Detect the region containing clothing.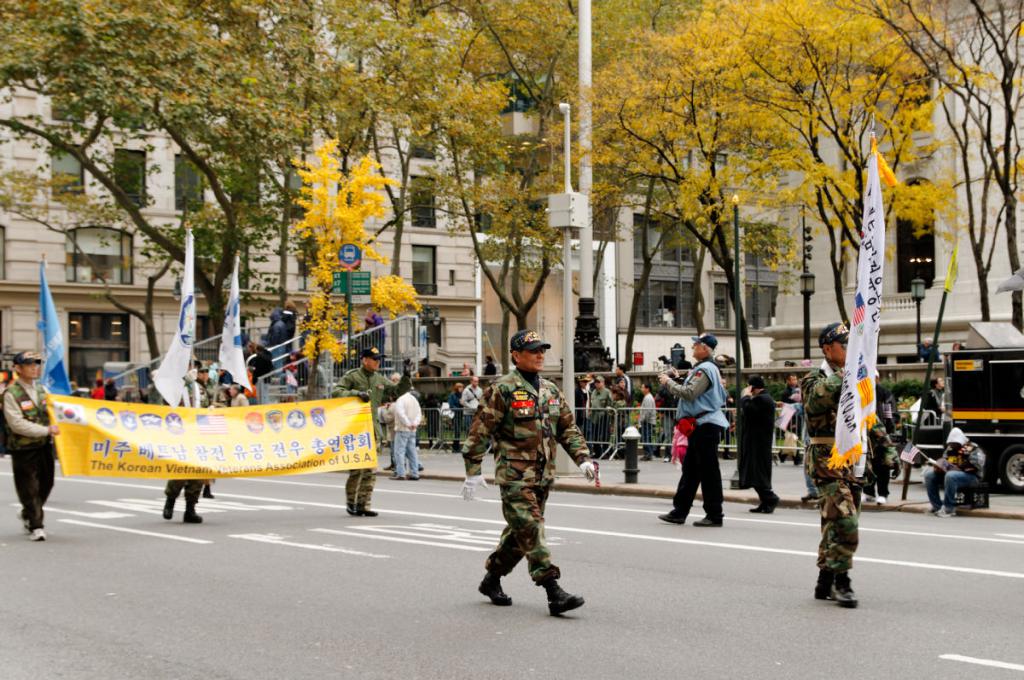
{"x1": 639, "y1": 390, "x2": 664, "y2": 460}.
